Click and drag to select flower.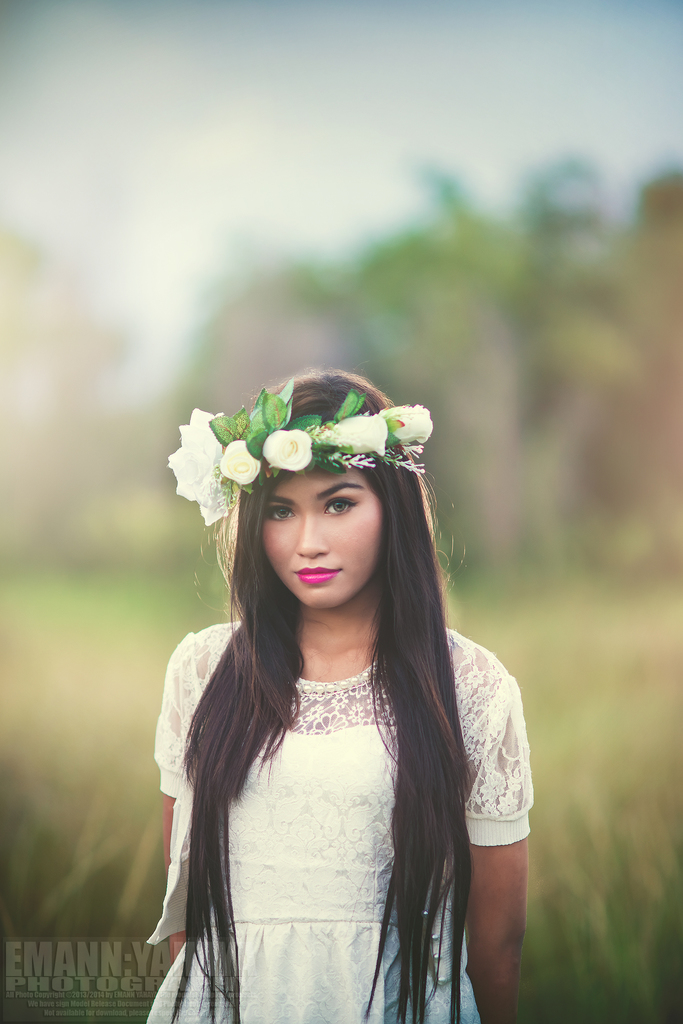
Selection: detection(170, 406, 236, 513).
